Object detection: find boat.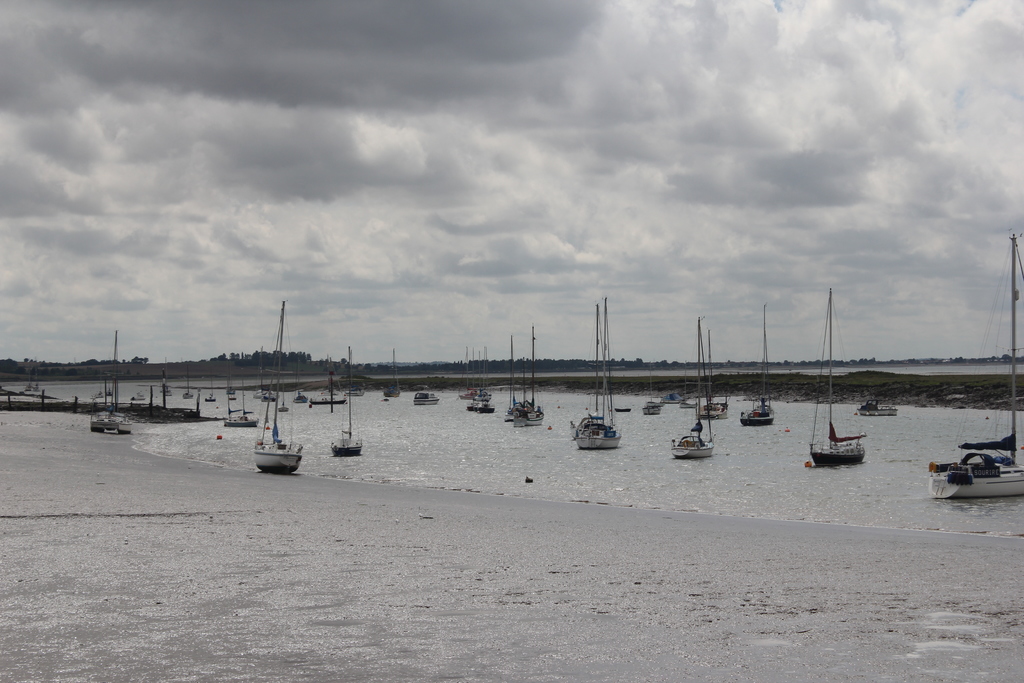
locate(204, 373, 215, 404).
